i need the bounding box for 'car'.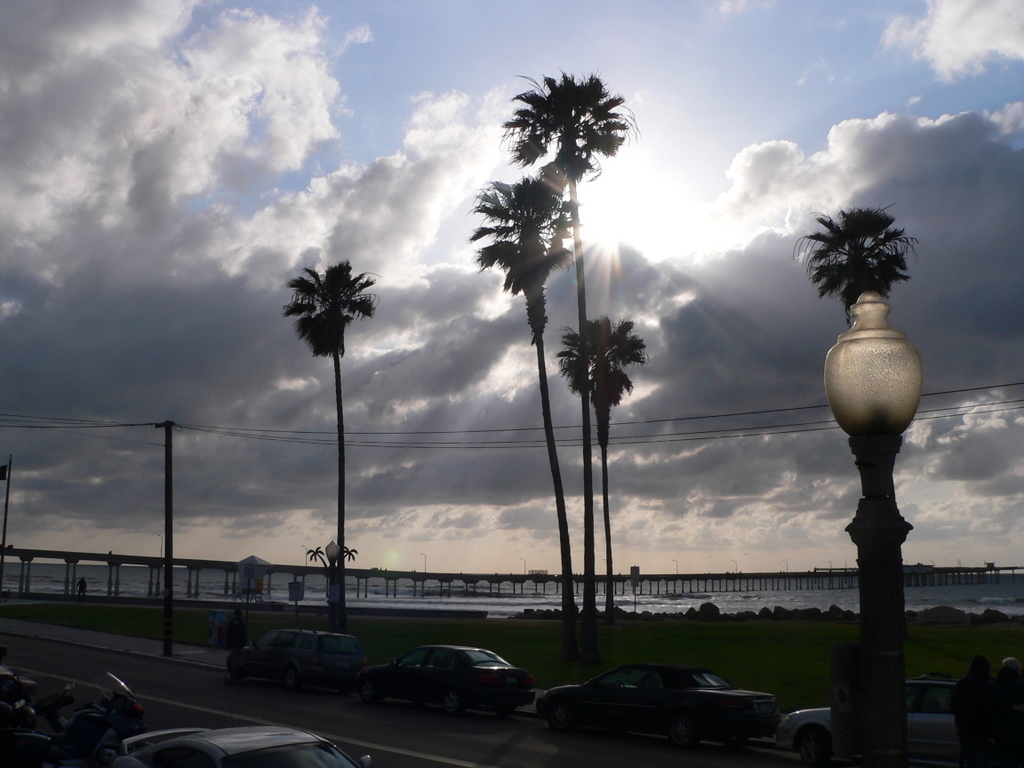
Here it is: 531,665,780,749.
